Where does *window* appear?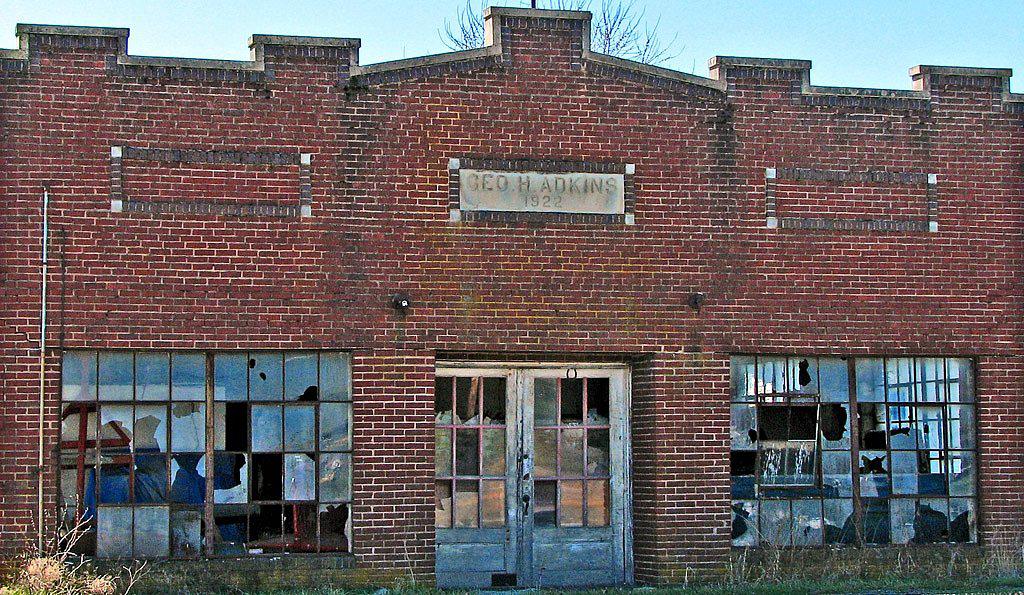
Appears at box=[39, 337, 354, 558].
